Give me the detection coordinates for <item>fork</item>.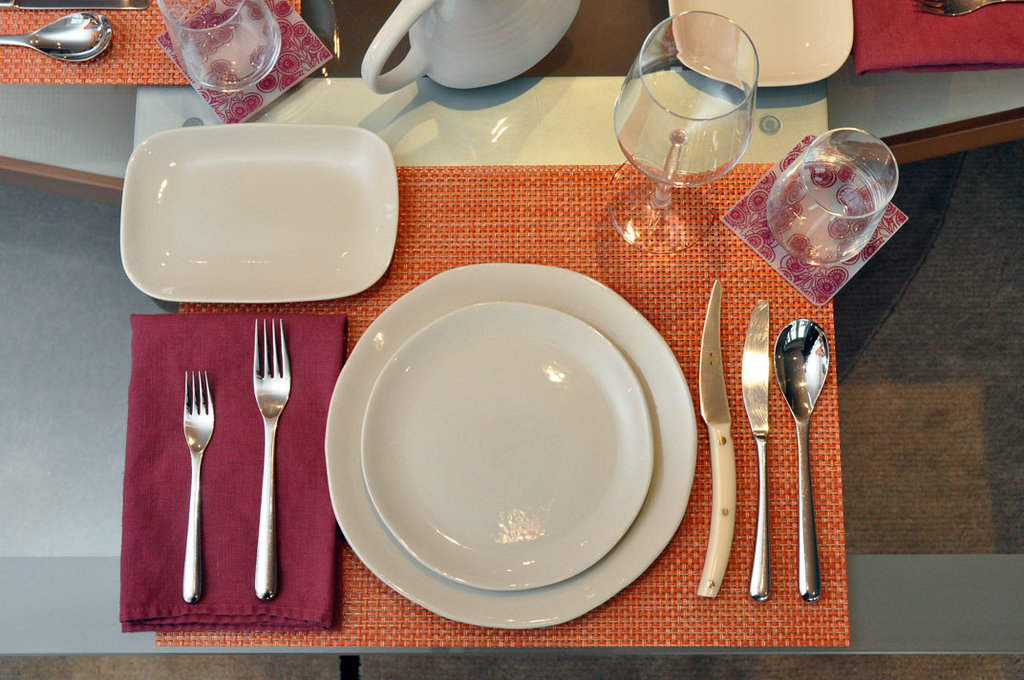
(x1=248, y1=320, x2=295, y2=605).
